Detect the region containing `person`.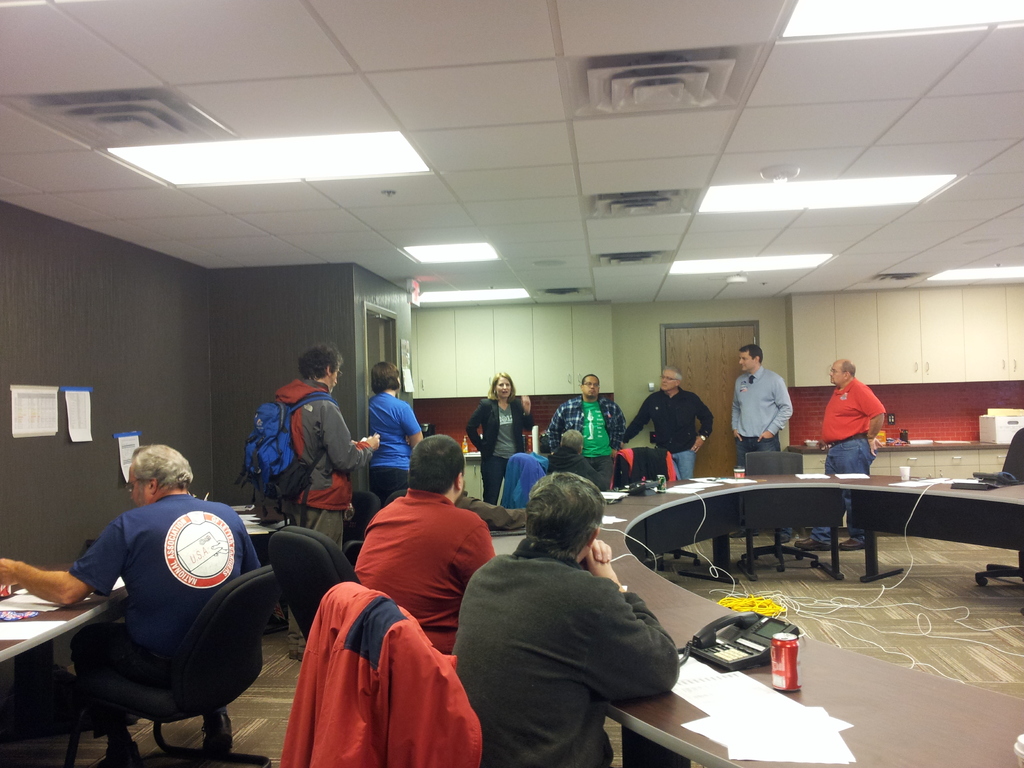
crop(277, 344, 378, 665).
